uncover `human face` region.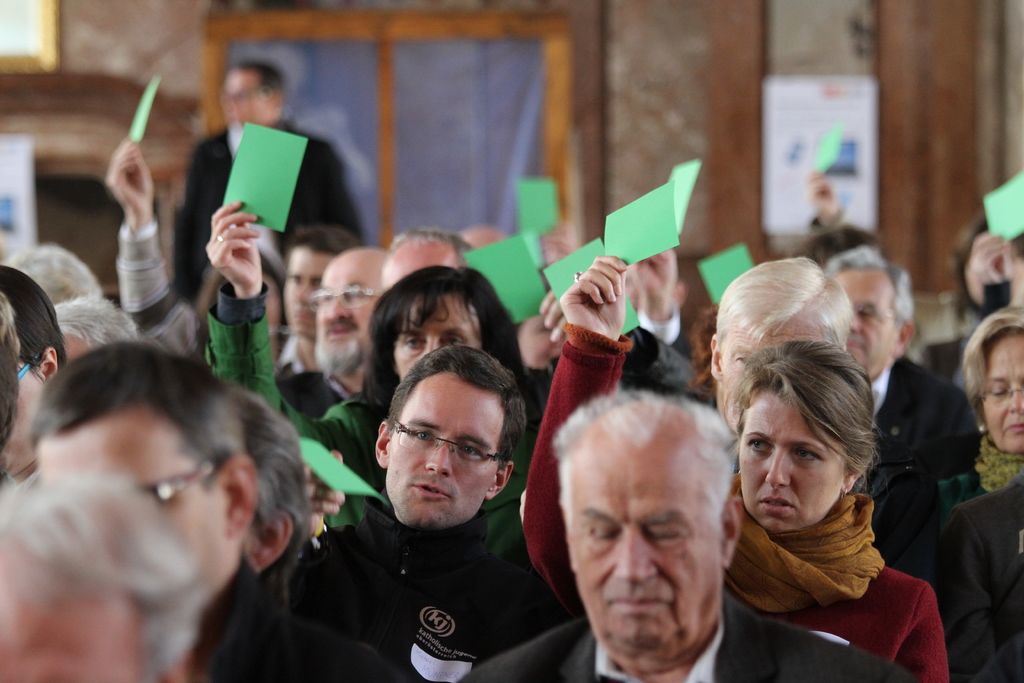
Uncovered: BBox(0, 563, 145, 682).
